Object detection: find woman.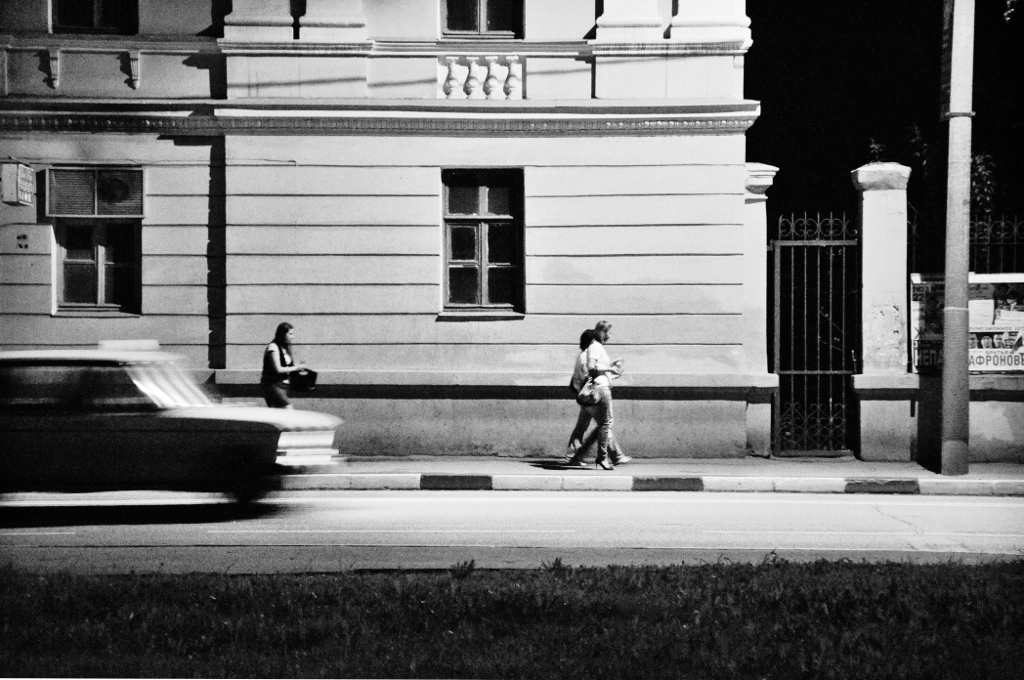
rect(564, 320, 622, 470).
